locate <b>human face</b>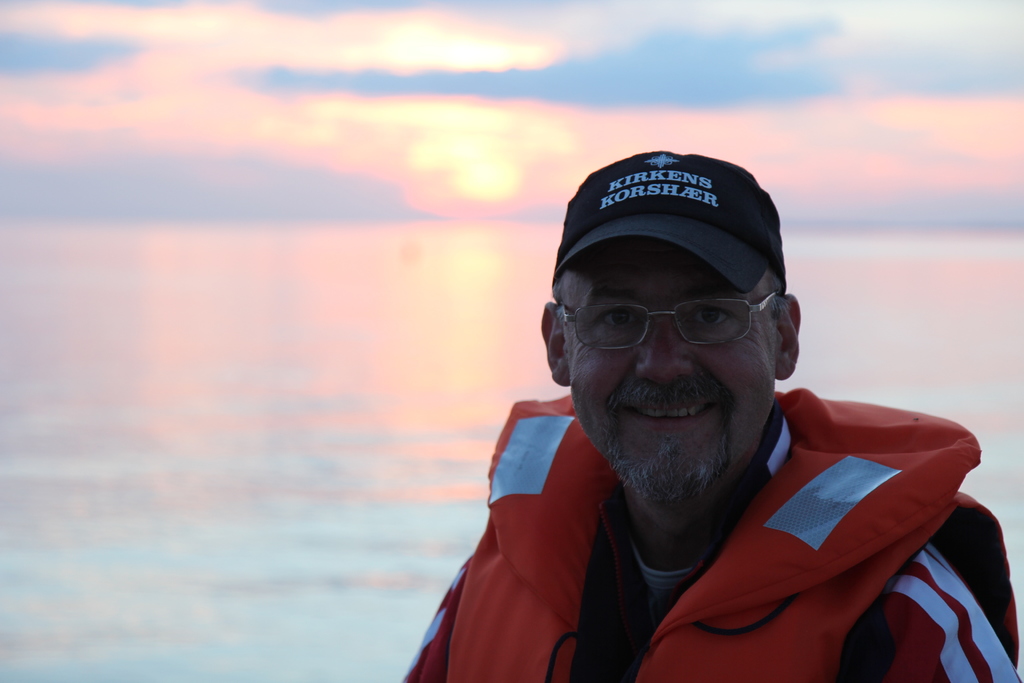
566 240 778 504
